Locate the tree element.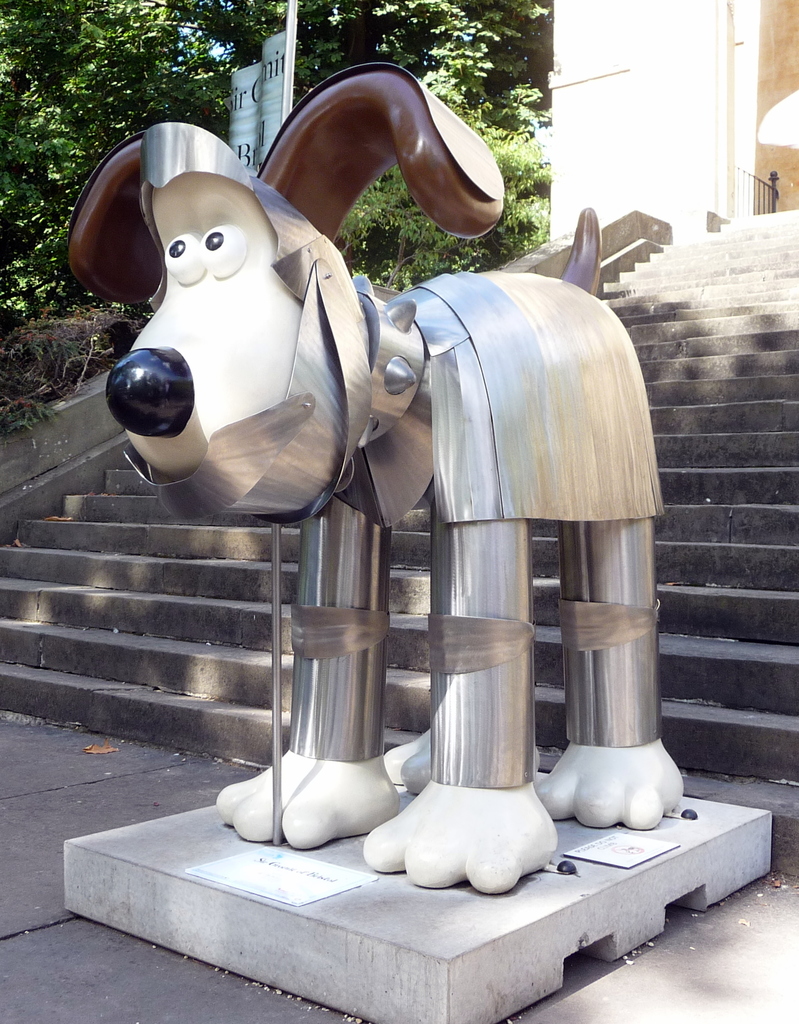
Element bbox: {"left": 0, "top": 0, "right": 612, "bottom": 403}.
